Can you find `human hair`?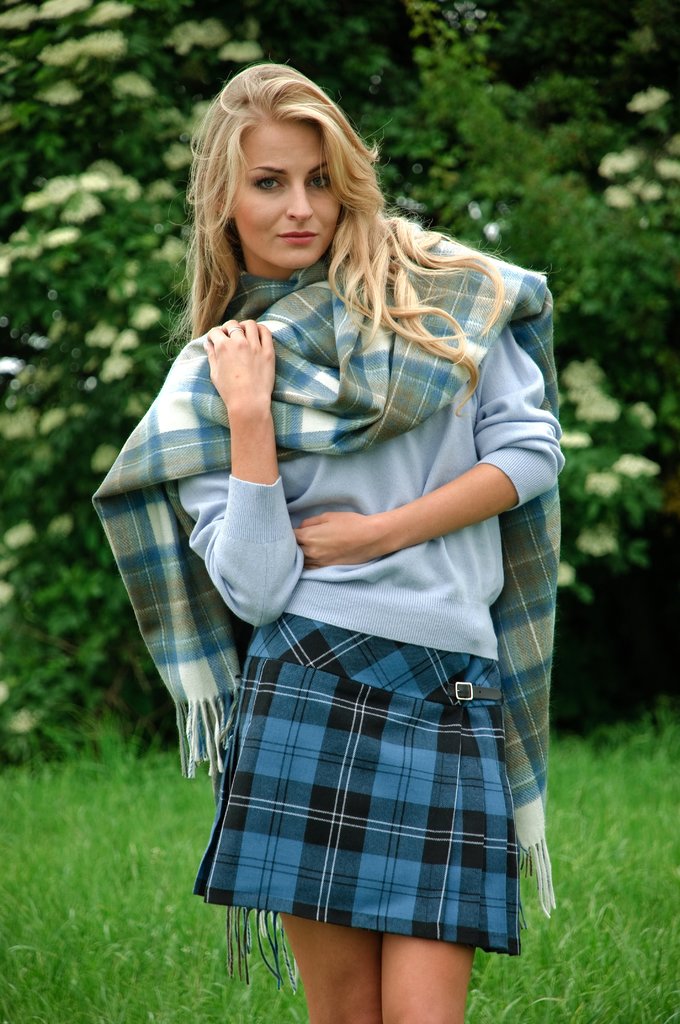
Yes, bounding box: box=[186, 47, 383, 358].
